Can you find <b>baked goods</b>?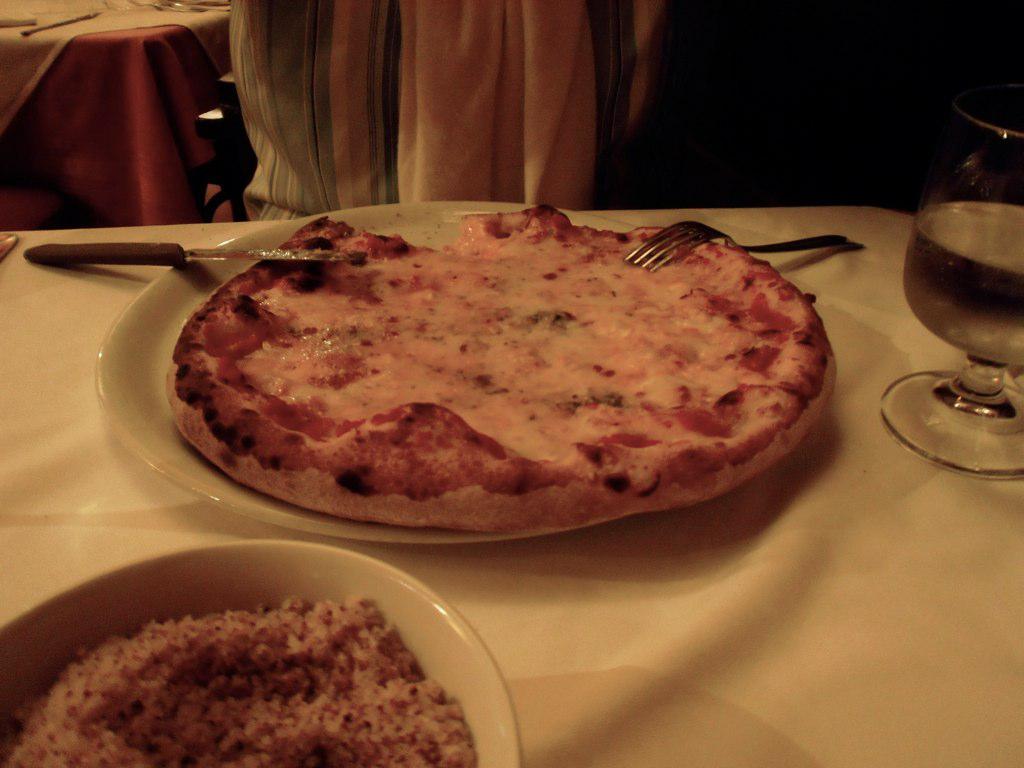
Yes, bounding box: Rect(161, 201, 839, 532).
